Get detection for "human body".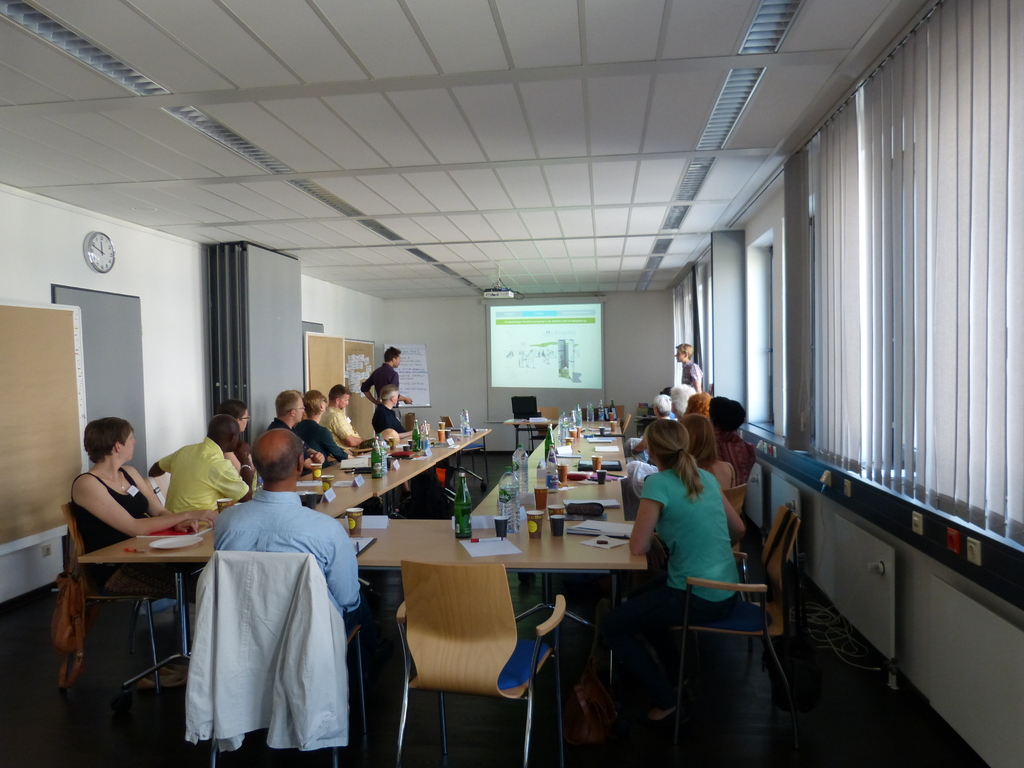
Detection: {"x1": 599, "y1": 458, "x2": 750, "y2": 718}.
